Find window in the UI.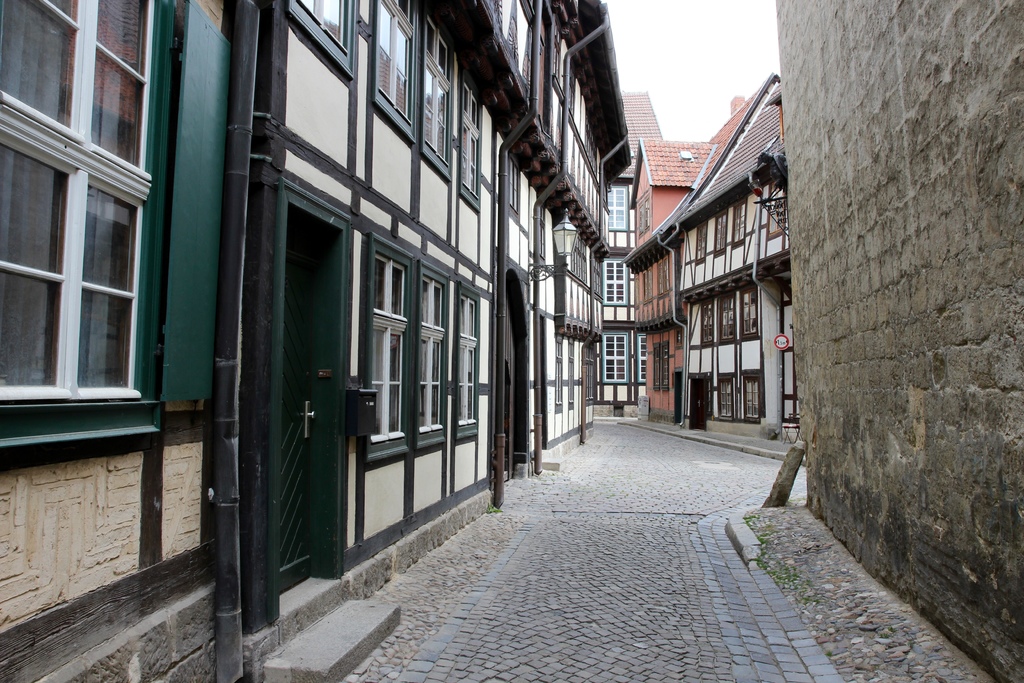
UI element at <region>690, 220, 708, 266</region>.
